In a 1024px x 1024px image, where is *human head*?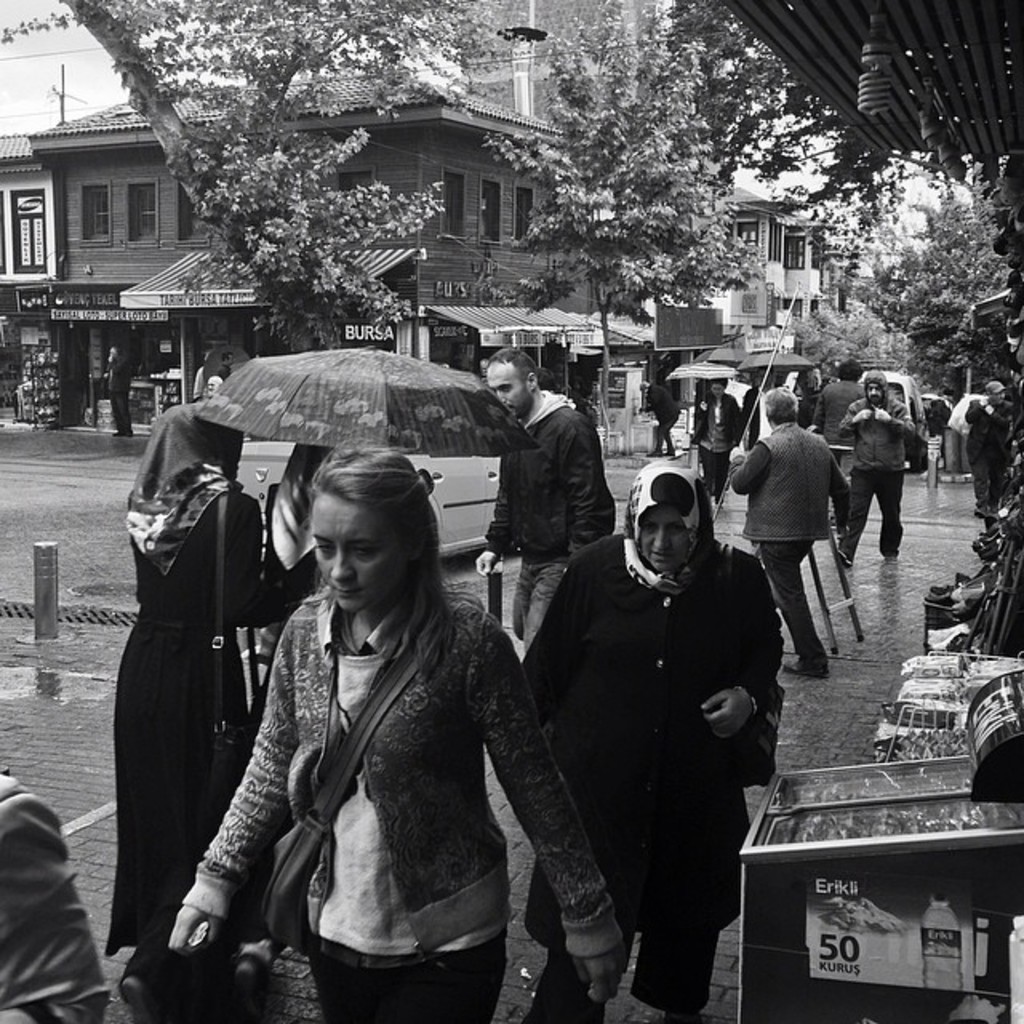
bbox(982, 376, 1011, 414).
